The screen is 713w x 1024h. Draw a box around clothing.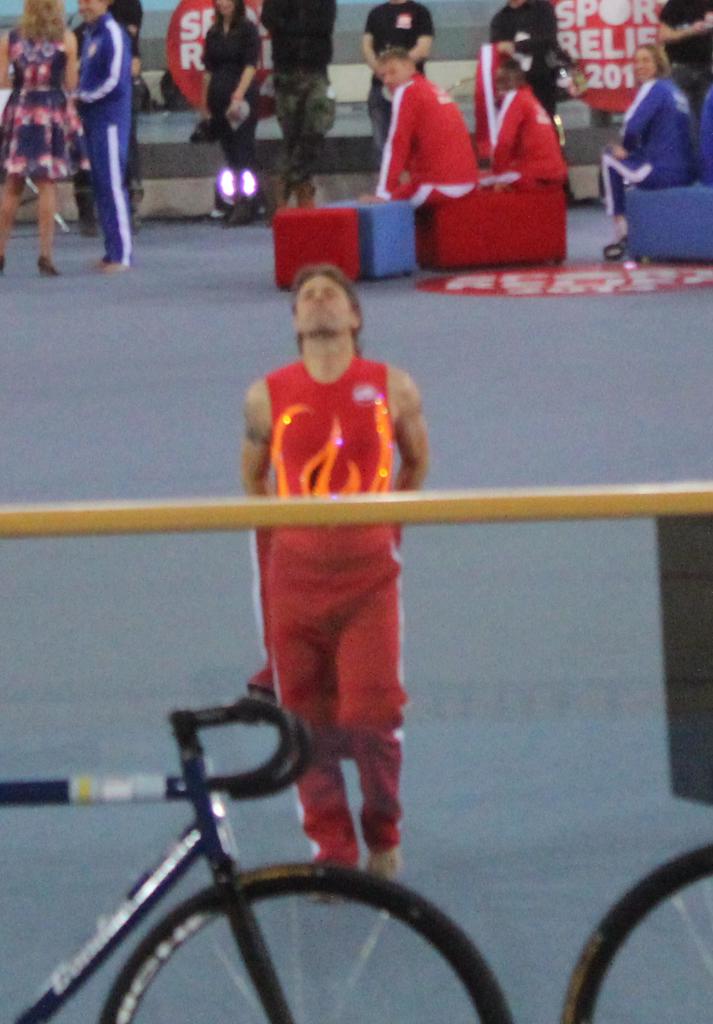
[left=194, top=0, right=269, bottom=211].
